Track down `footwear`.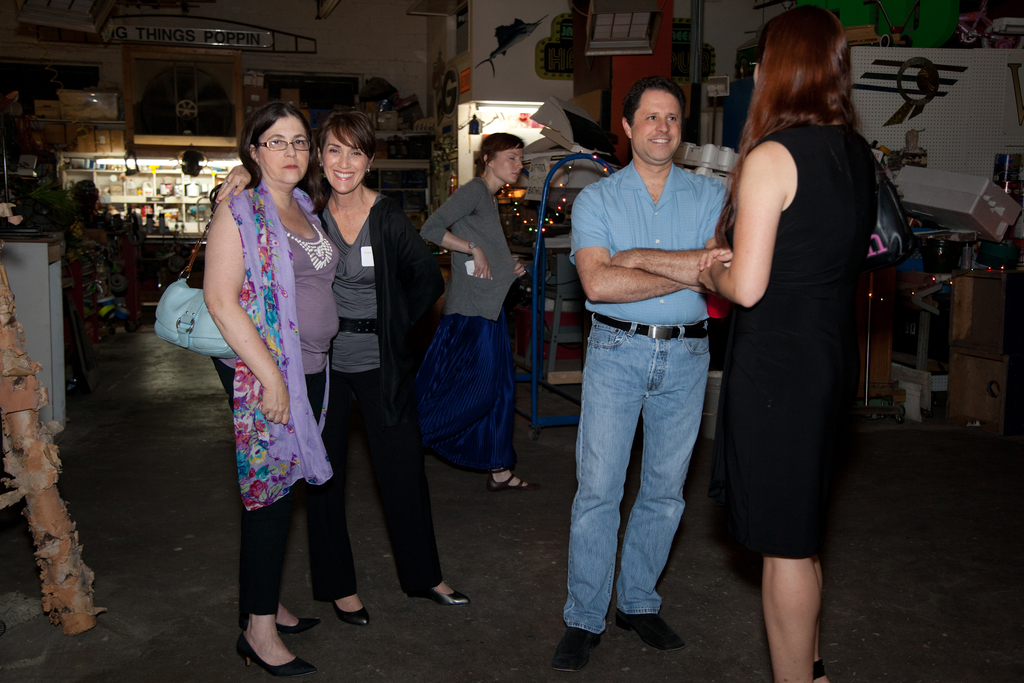
Tracked to BBox(332, 588, 374, 627).
